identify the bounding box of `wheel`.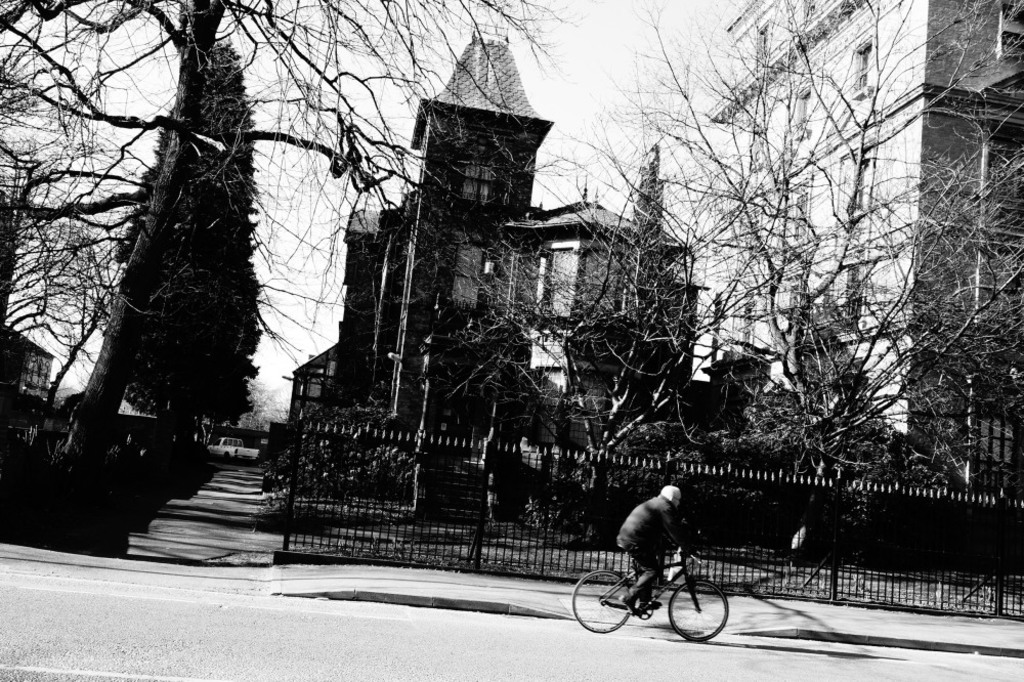
[581, 582, 639, 645].
